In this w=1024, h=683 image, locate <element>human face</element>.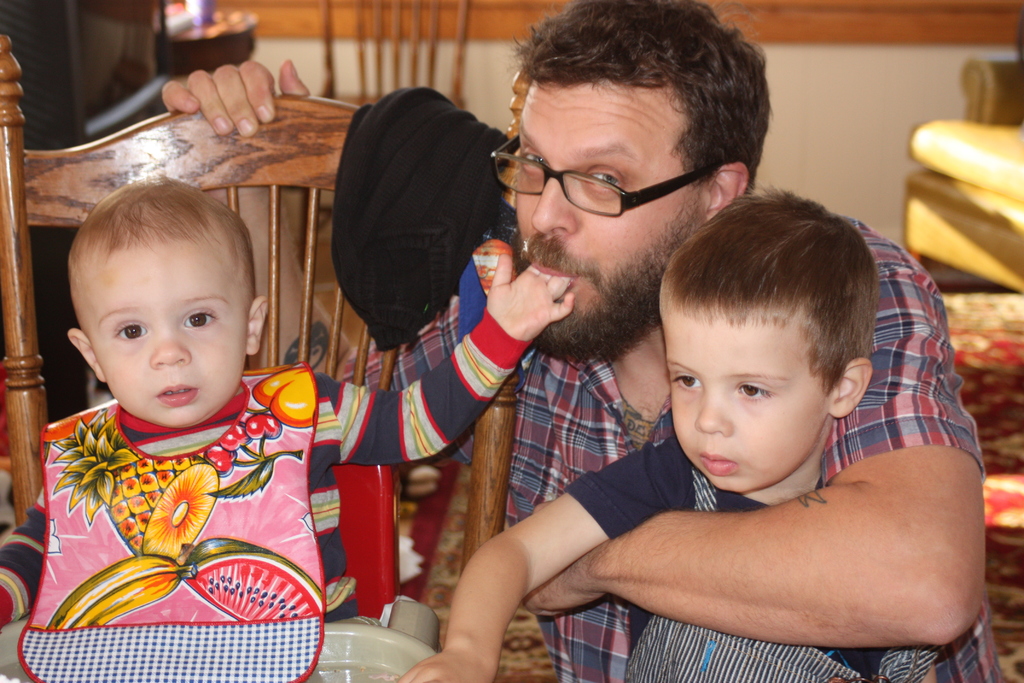
Bounding box: <region>92, 240, 245, 431</region>.
